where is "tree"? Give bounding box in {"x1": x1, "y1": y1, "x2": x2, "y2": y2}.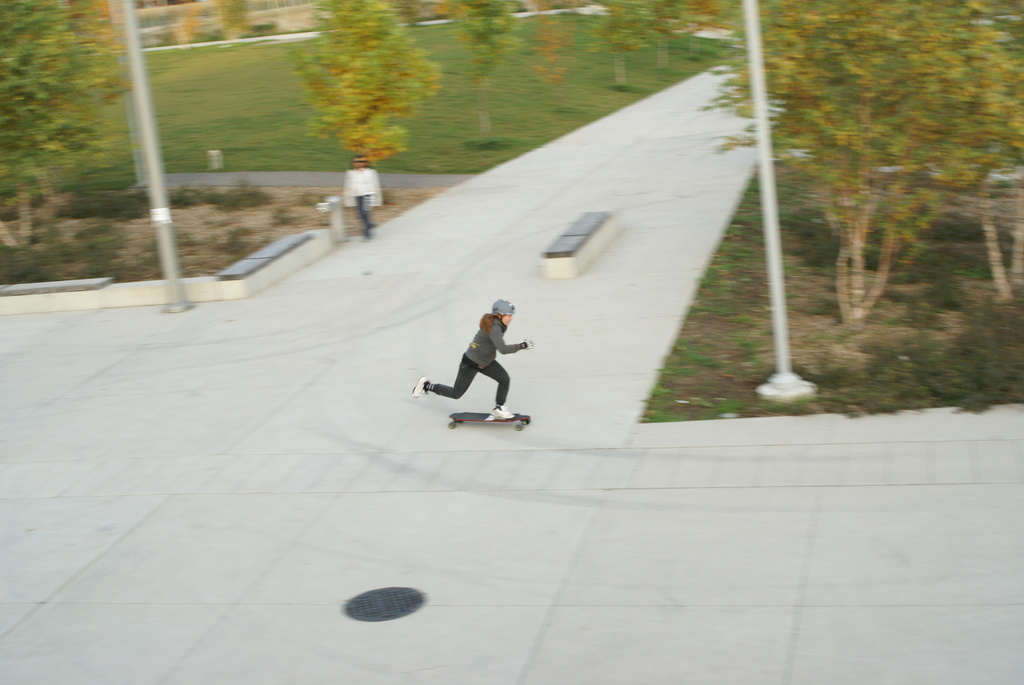
{"x1": 519, "y1": 0, "x2": 568, "y2": 112}.
